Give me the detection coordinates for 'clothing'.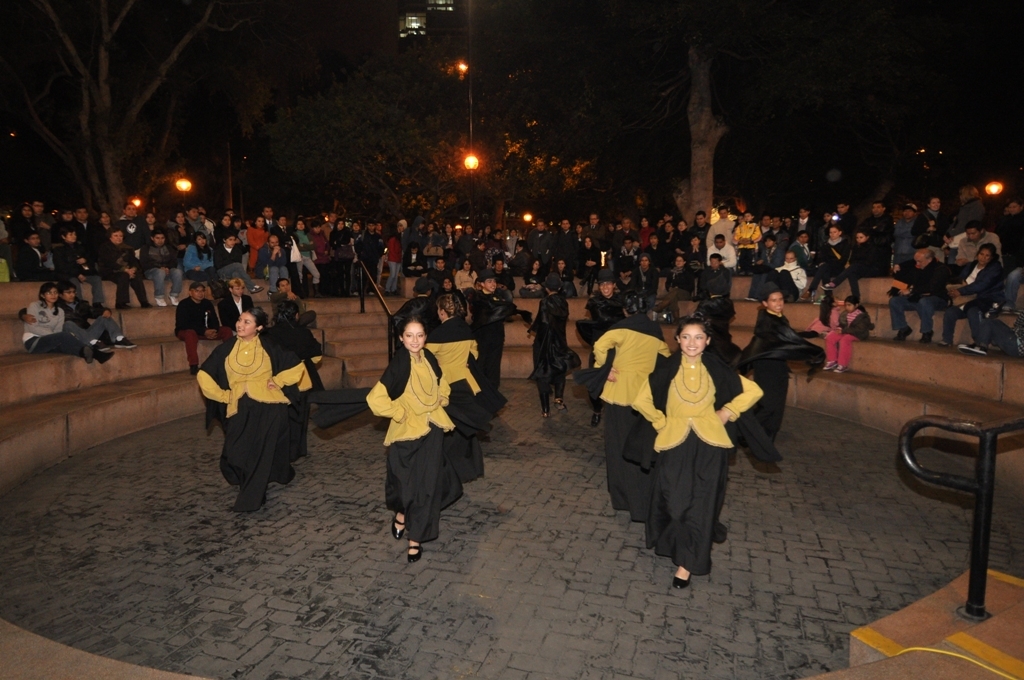
862 212 895 266.
